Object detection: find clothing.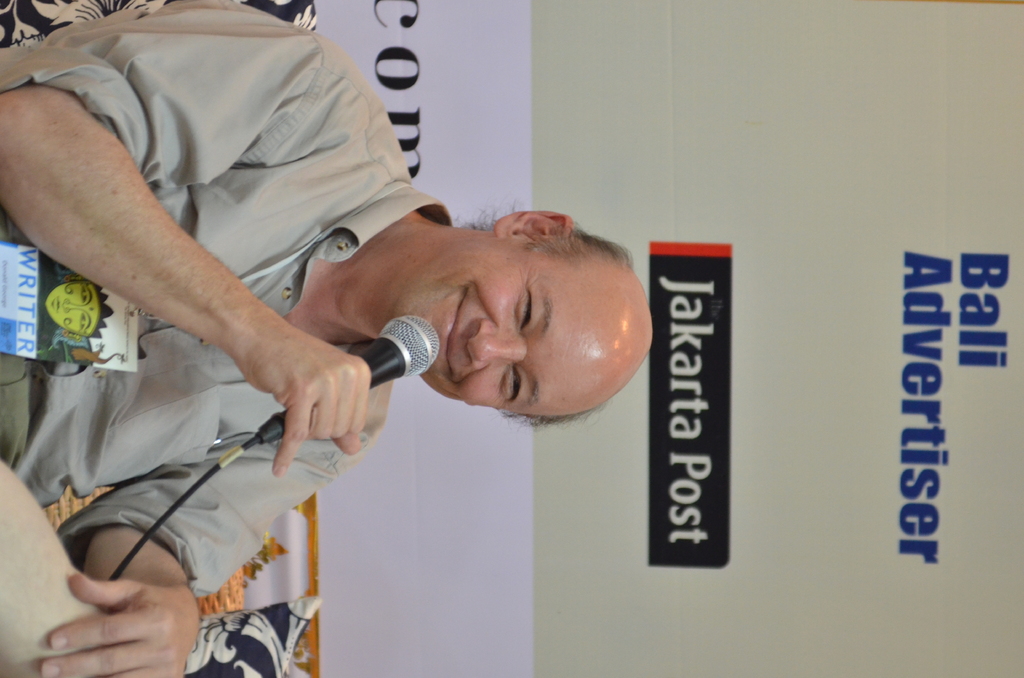
select_region(0, 0, 445, 485).
